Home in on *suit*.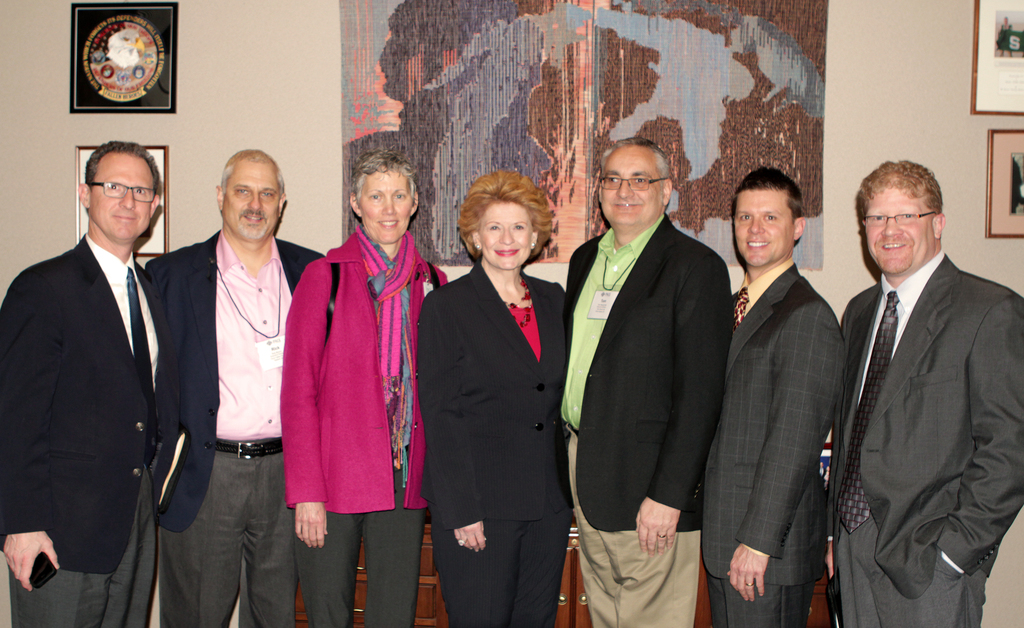
Homed in at [left=831, top=145, right=1020, bottom=627].
